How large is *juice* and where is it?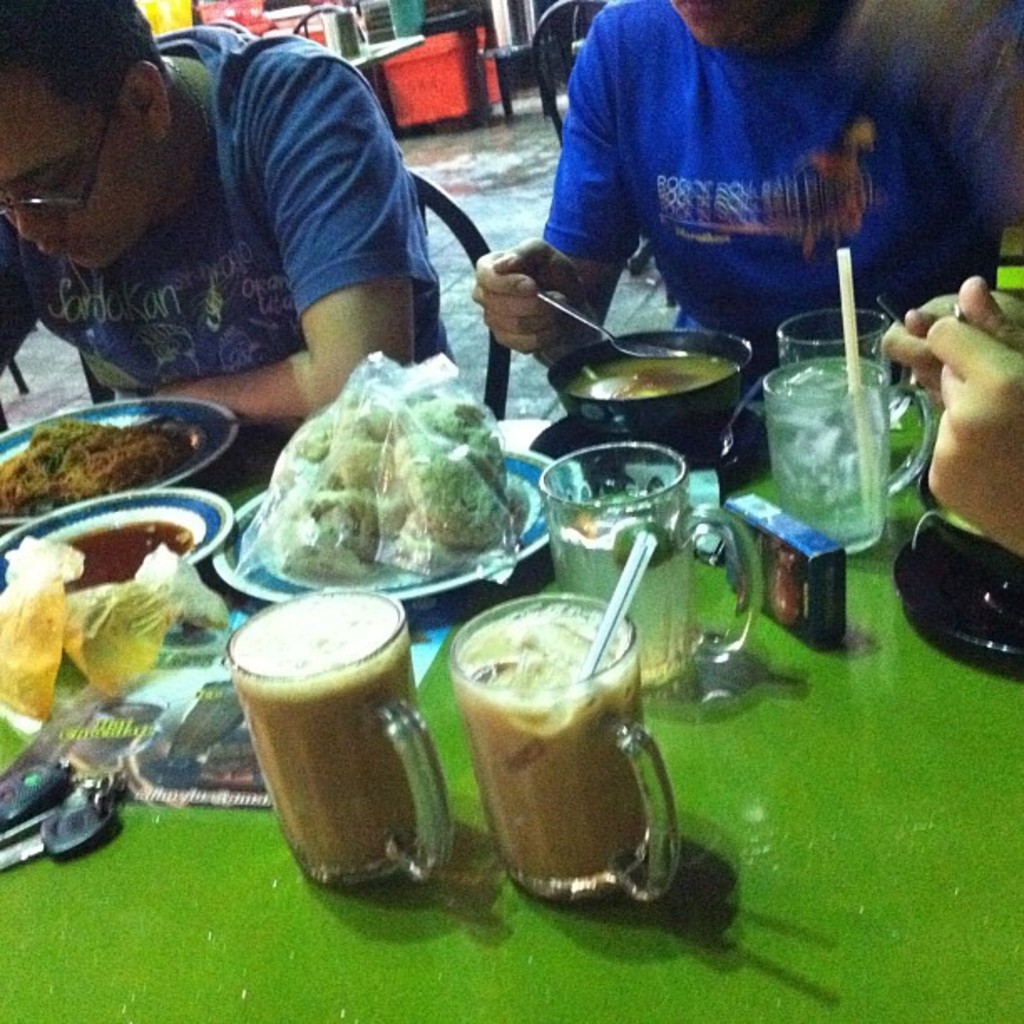
Bounding box: (765,356,890,540).
